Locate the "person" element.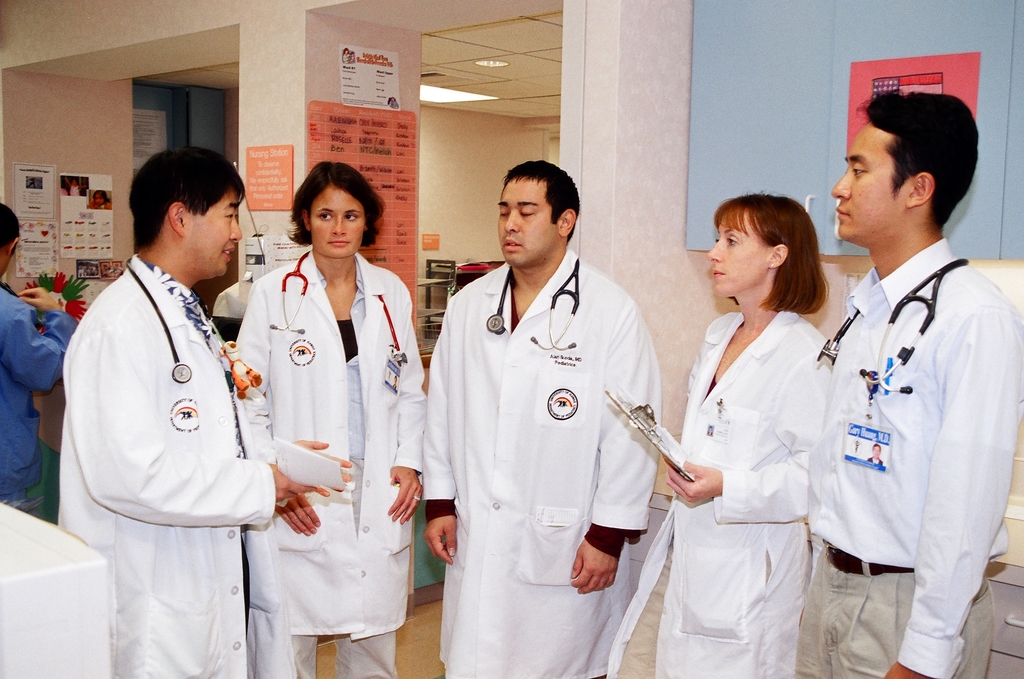
Element bbox: [869, 445, 883, 464].
